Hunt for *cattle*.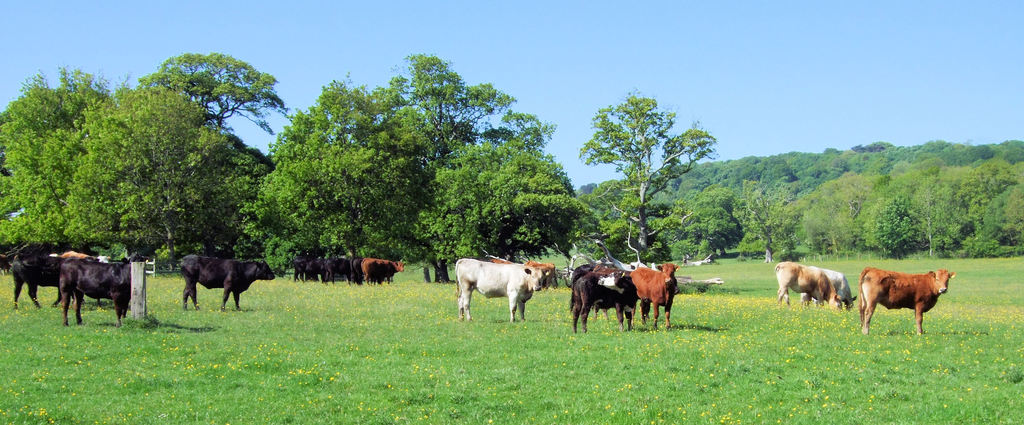
Hunted down at {"left": 57, "top": 255, "right": 147, "bottom": 331}.
